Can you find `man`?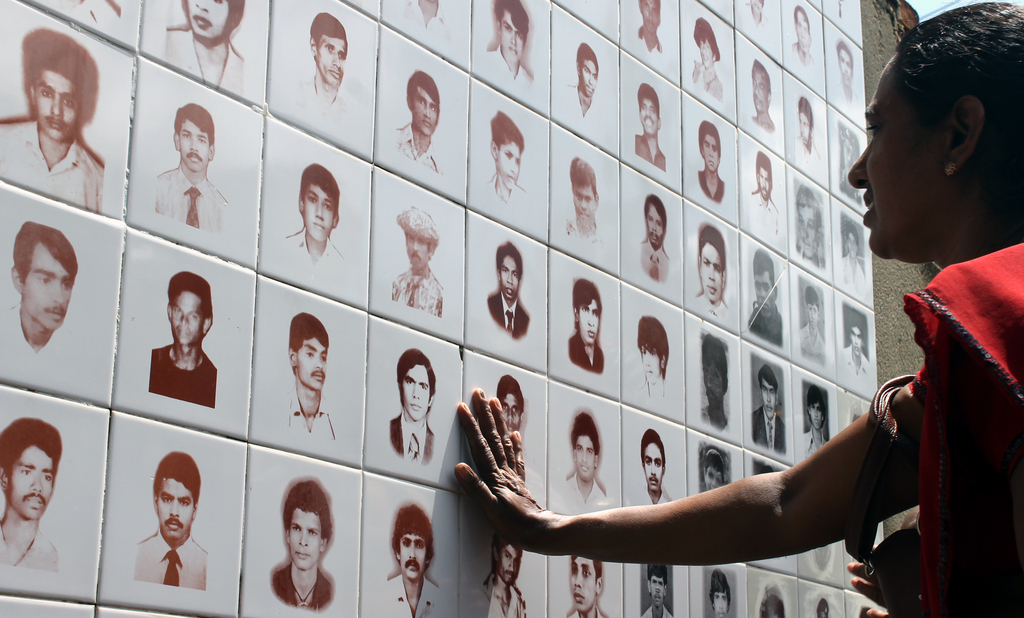
Yes, bounding box: box=[152, 102, 230, 235].
